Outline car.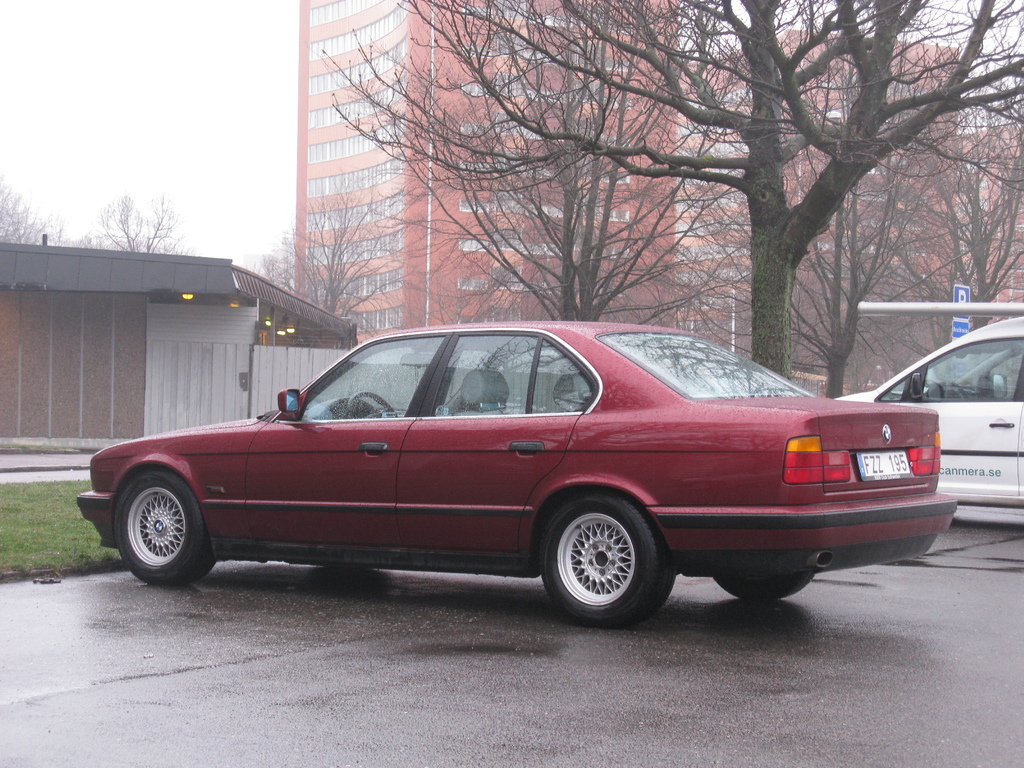
Outline: select_region(63, 324, 971, 633).
